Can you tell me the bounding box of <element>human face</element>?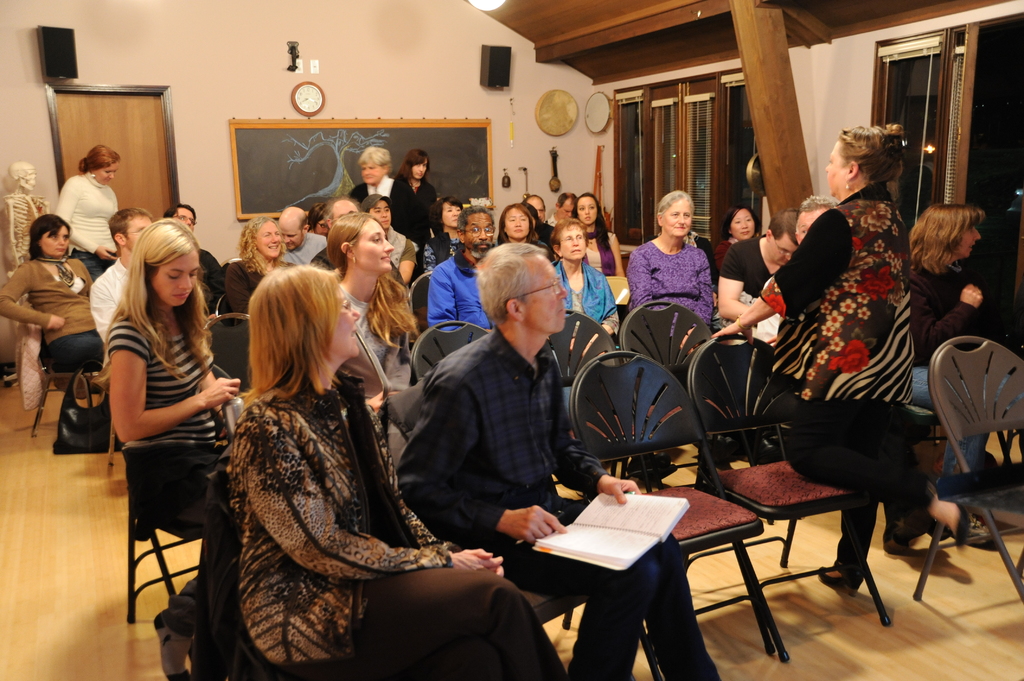
rect(276, 222, 305, 251).
